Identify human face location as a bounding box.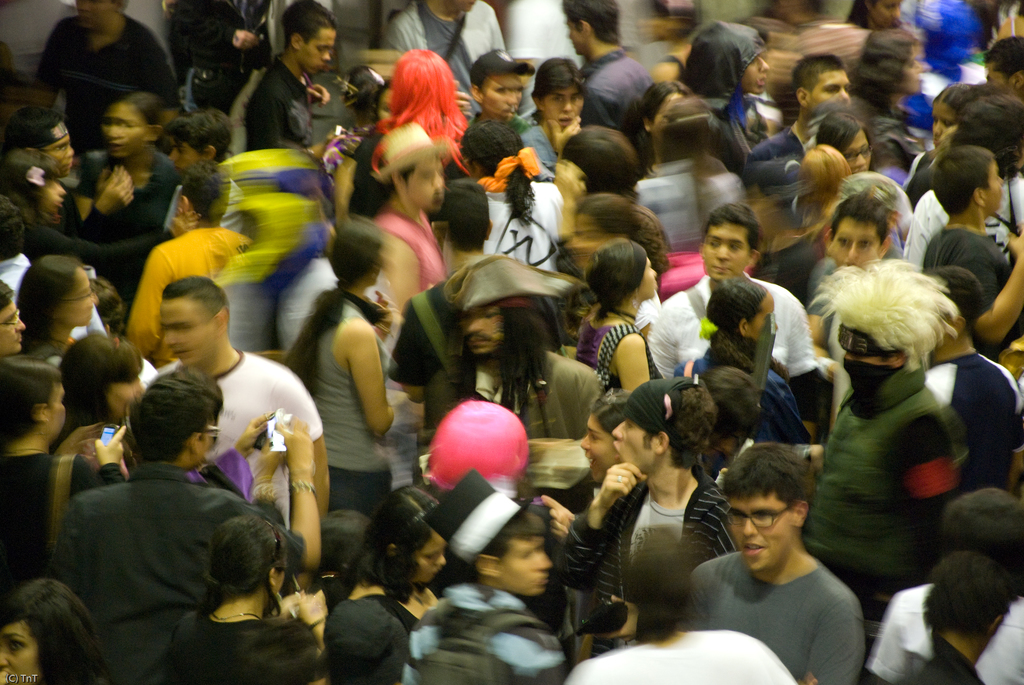
x1=484 y1=72 x2=524 y2=122.
